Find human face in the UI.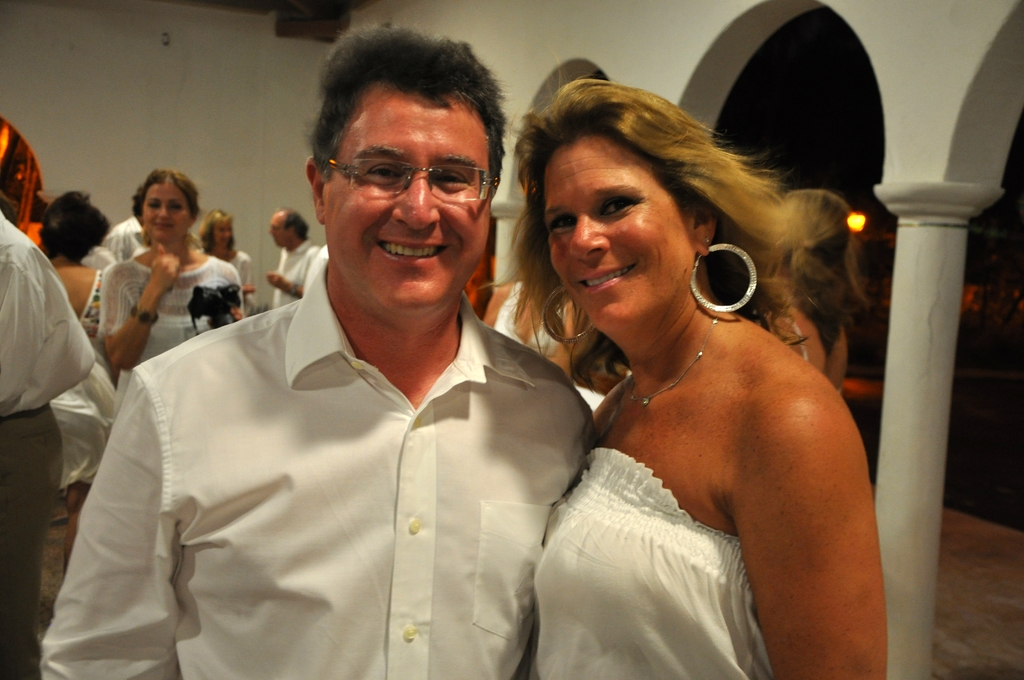
UI element at [left=141, top=182, right=191, bottom=245].
